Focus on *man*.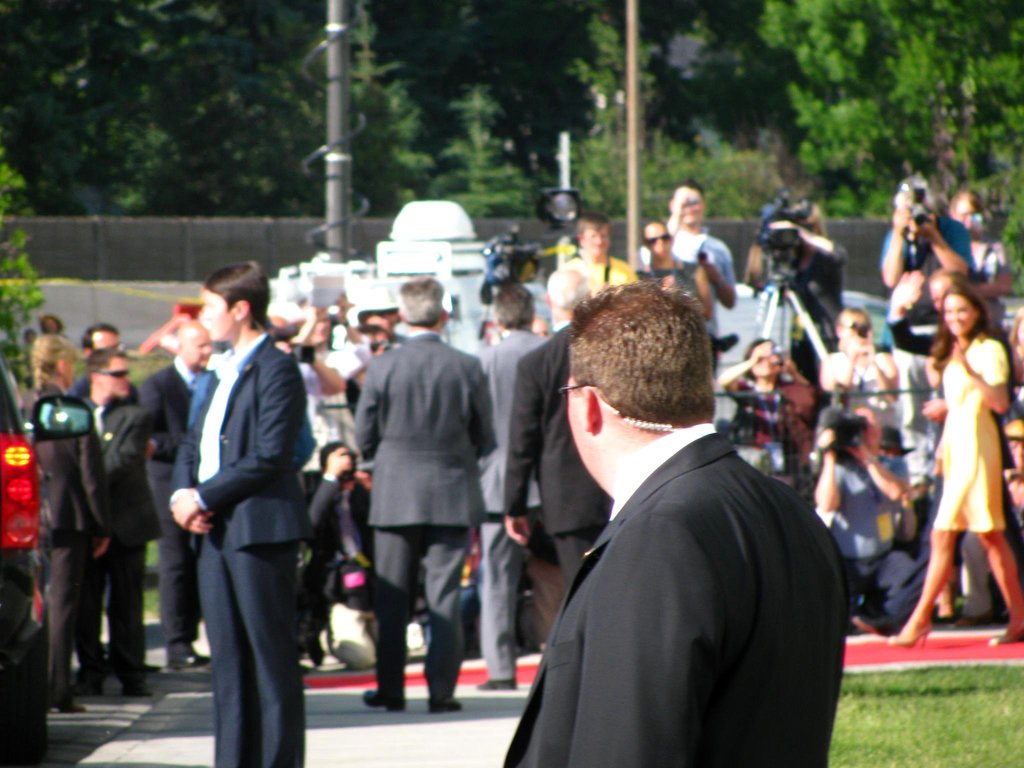
Focused at {"x1": 144, "y1": 321, "x2": 220, "y2": 673}.
